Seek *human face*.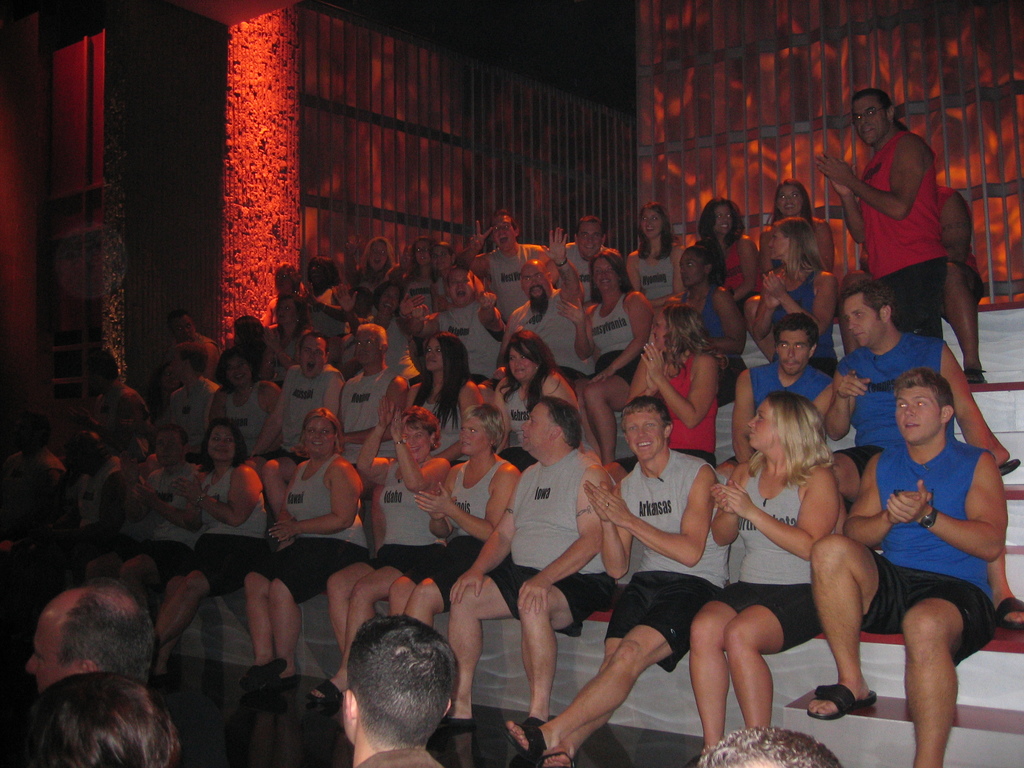
(left=399, top=424, right=428, bottom=460).
